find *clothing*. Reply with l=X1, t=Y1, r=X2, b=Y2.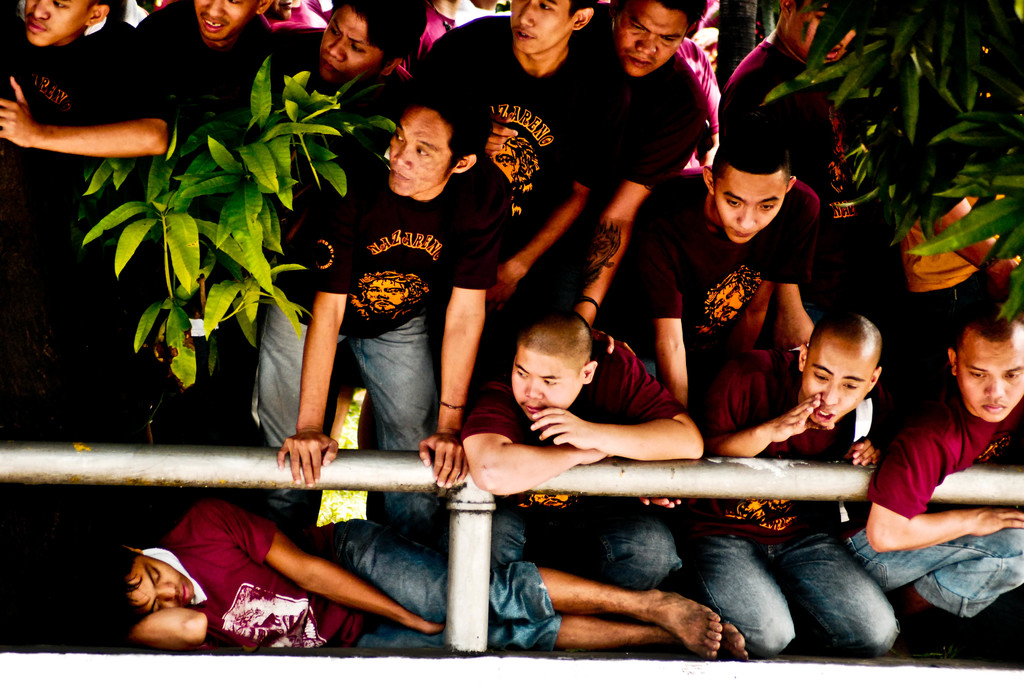
l=280, t=40, r=355, b=163.
